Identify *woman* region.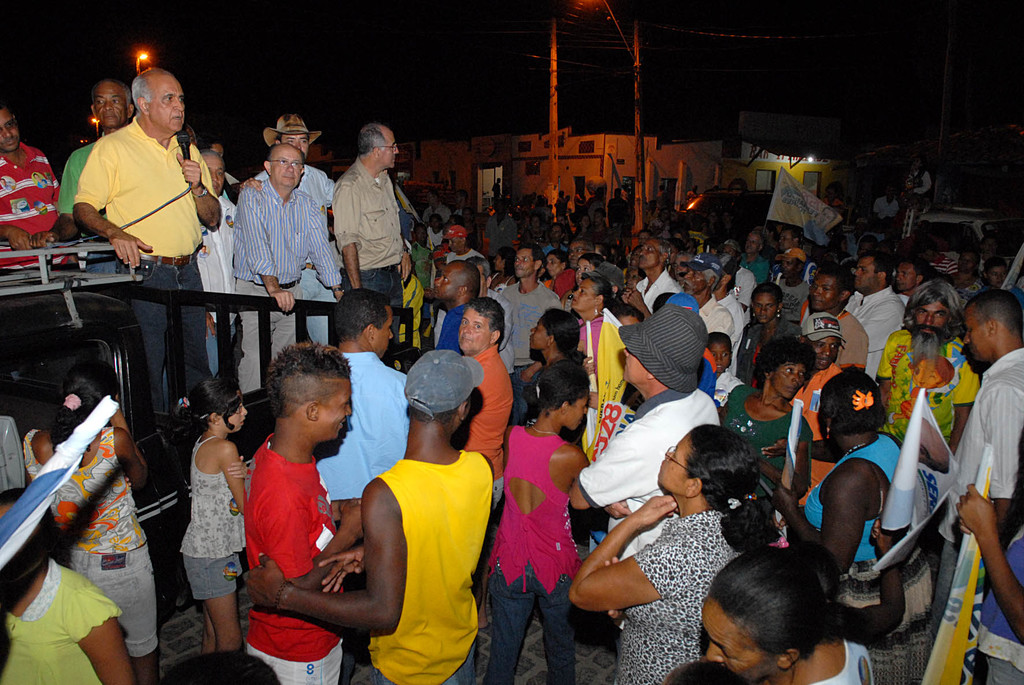
Region: (547, 249, 579, 299).
